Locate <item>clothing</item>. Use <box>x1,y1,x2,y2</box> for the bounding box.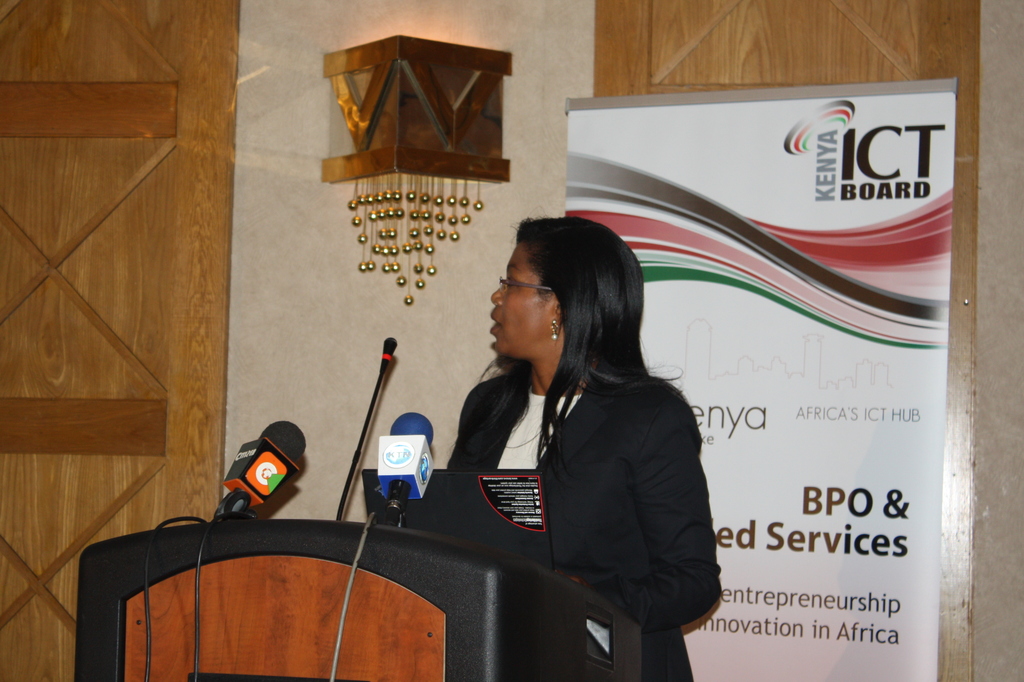
<box>459,337,718,631</box>.
